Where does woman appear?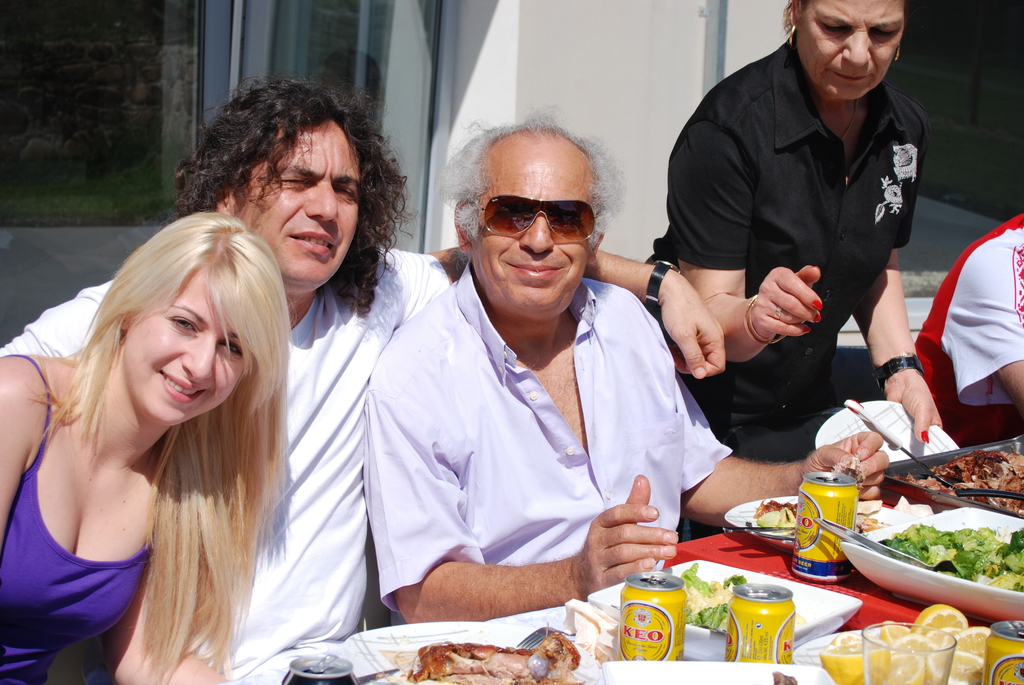
Appears at [left=0, top=199, right=316, bottom=674].
